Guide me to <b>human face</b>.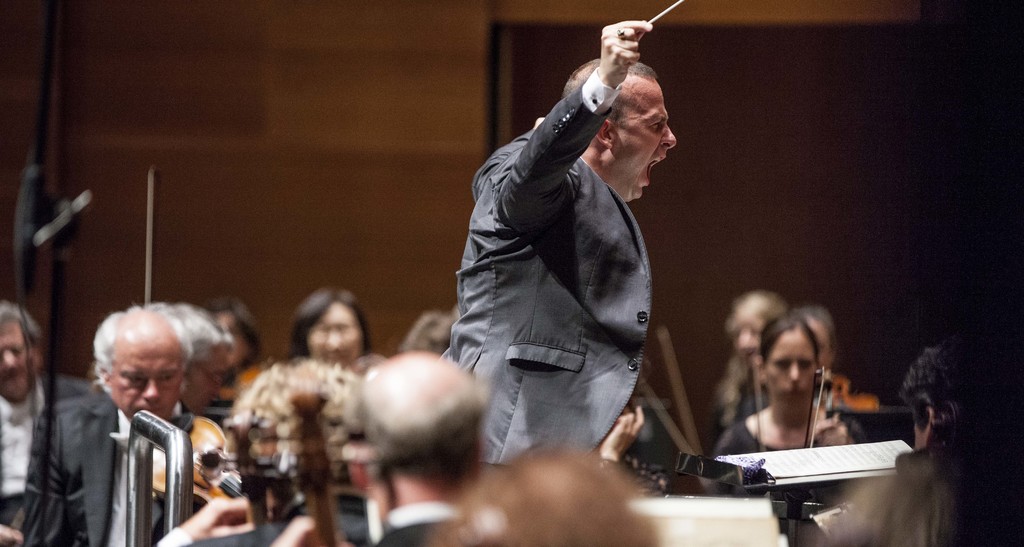
Guidance: BBox(111, 329, 182, 416).
